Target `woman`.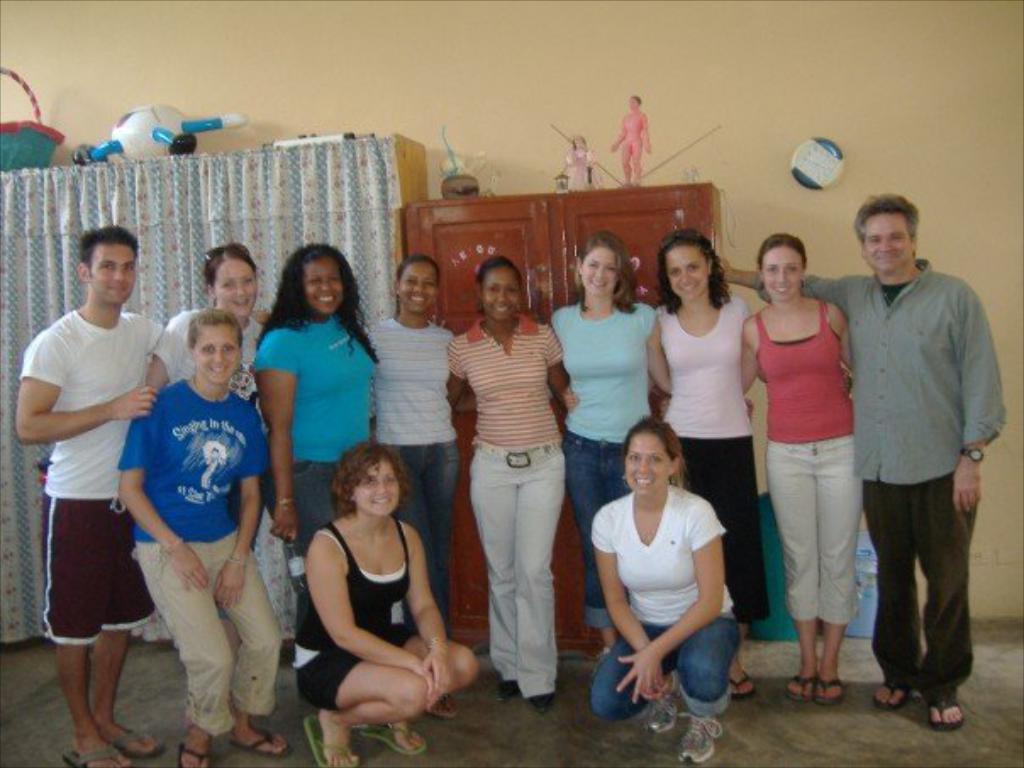
Target region: pyautogui.locateOnScreen(543, 225, 659, 670).
